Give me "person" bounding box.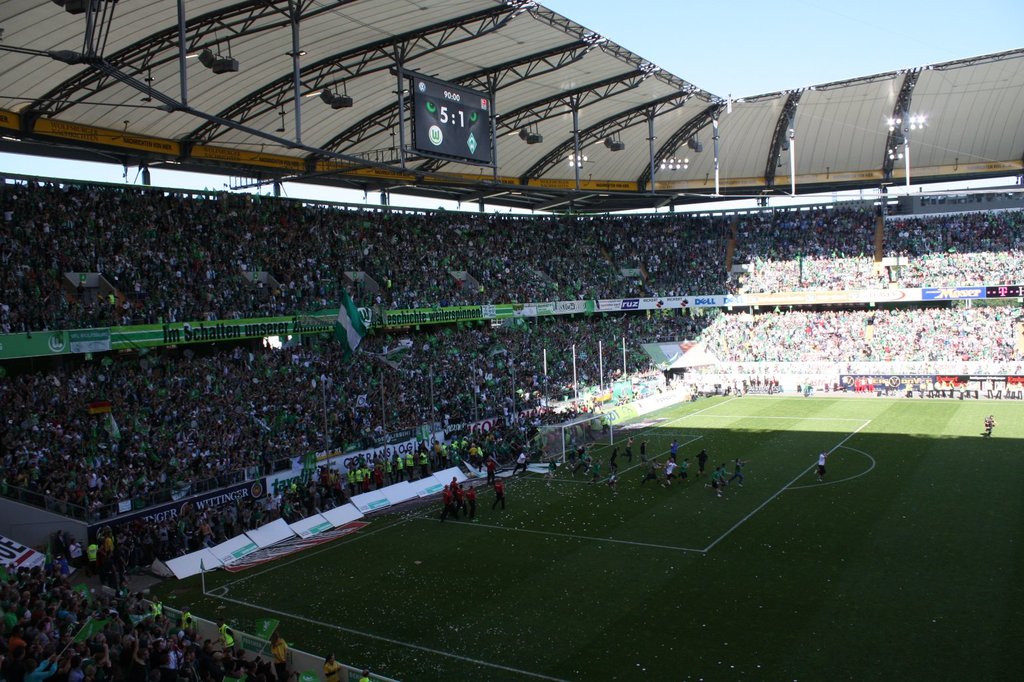
[x1=491, y1=481, x2=507, y2=508].
